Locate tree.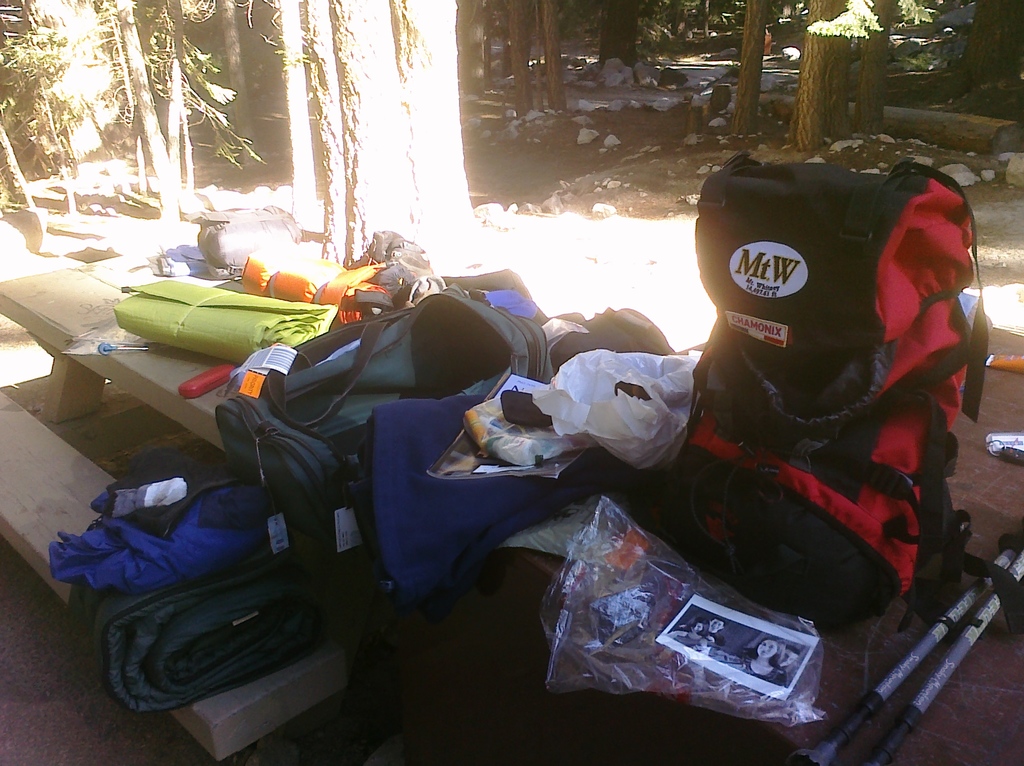
Bounding box: 325,0,506,256.
